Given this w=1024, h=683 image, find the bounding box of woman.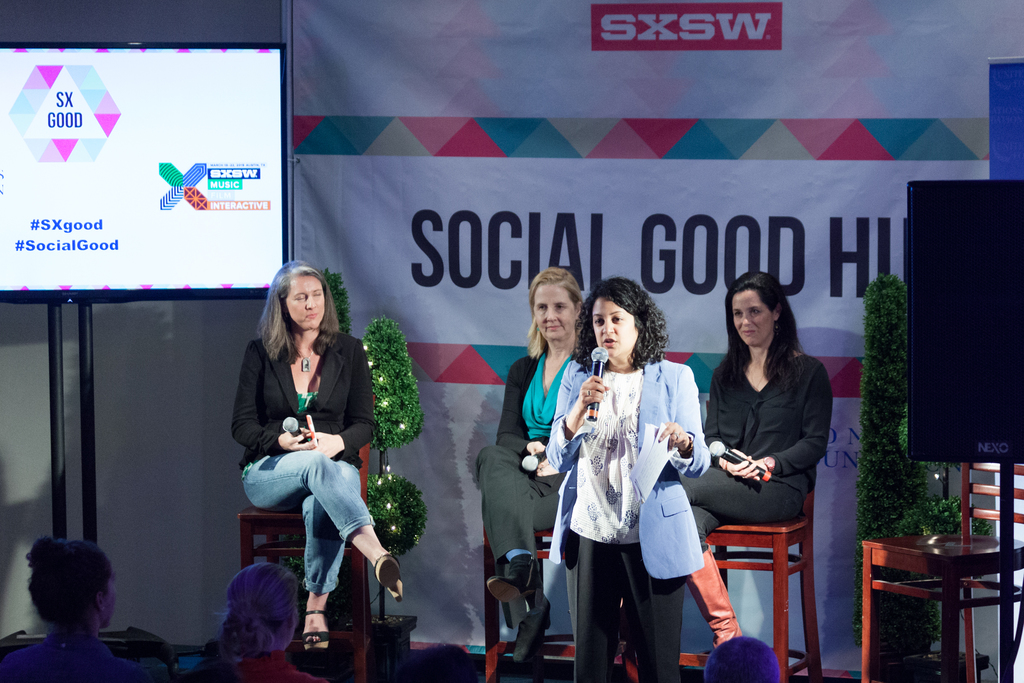
Rect(676, 267, 833, 654).
